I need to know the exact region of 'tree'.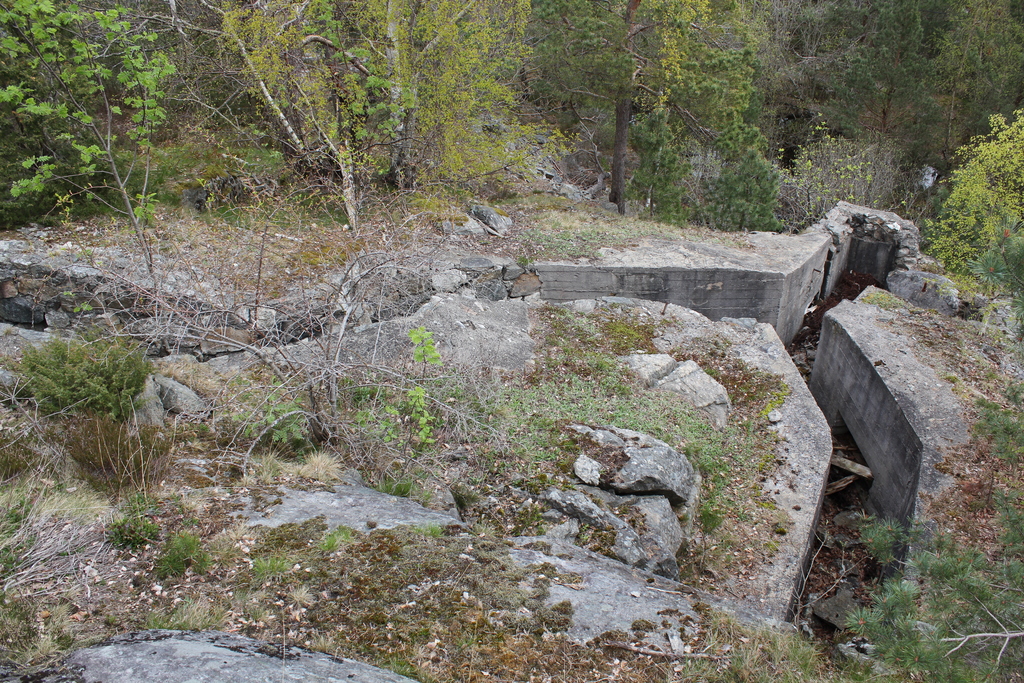
Region: (925,107,1023,285).
